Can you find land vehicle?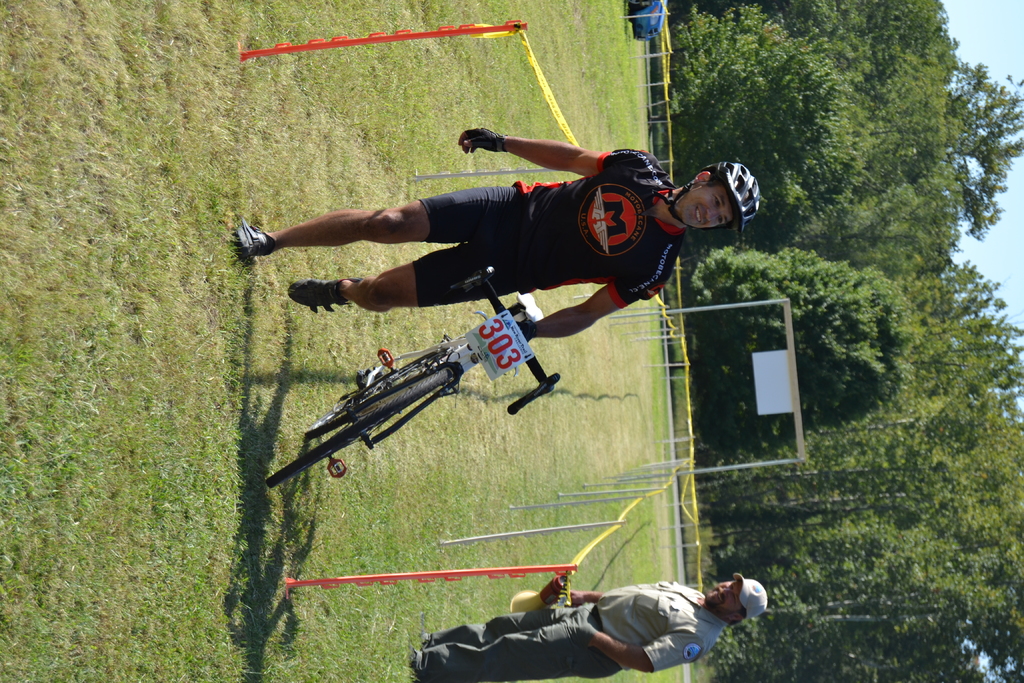
Yes, bounding box: [x1=261, y1=302, x2=601, y2=515].
